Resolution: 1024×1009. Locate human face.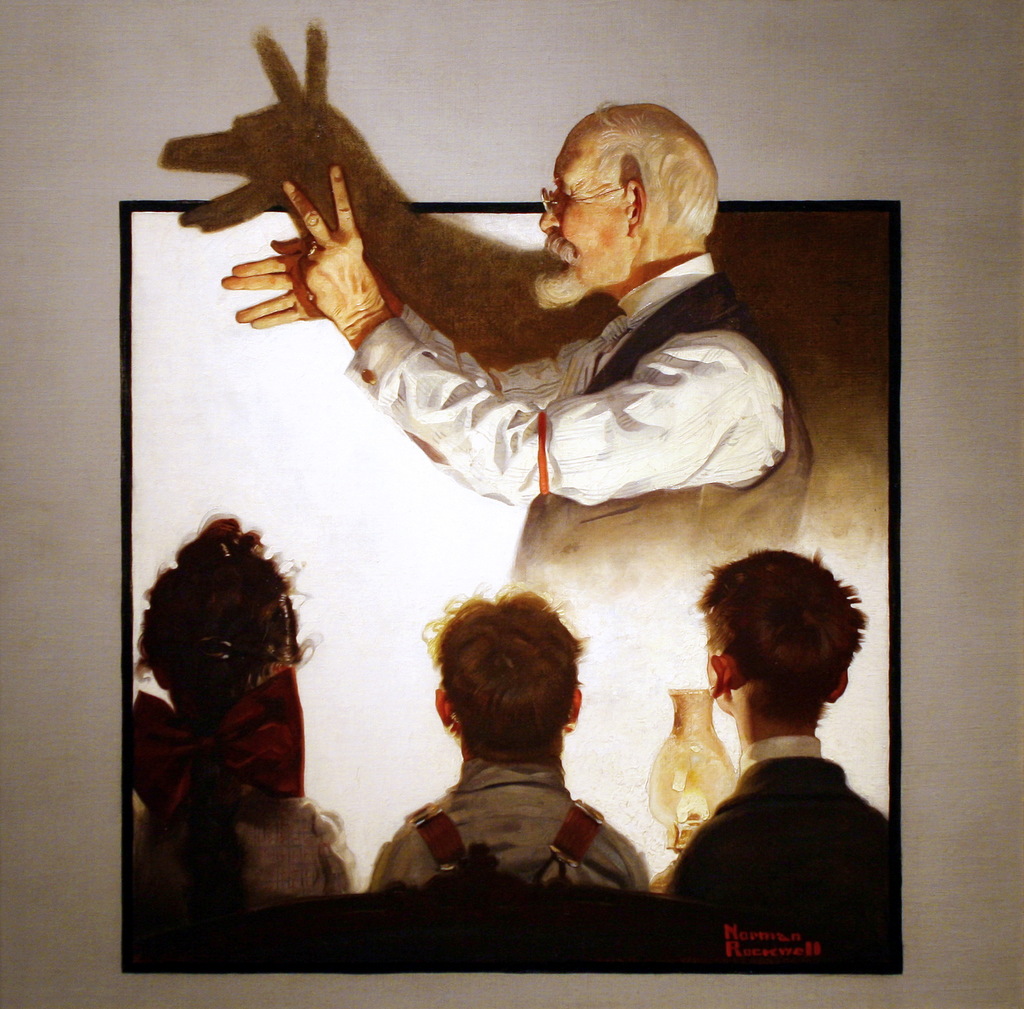
locate(533, 144, 626, 292).
